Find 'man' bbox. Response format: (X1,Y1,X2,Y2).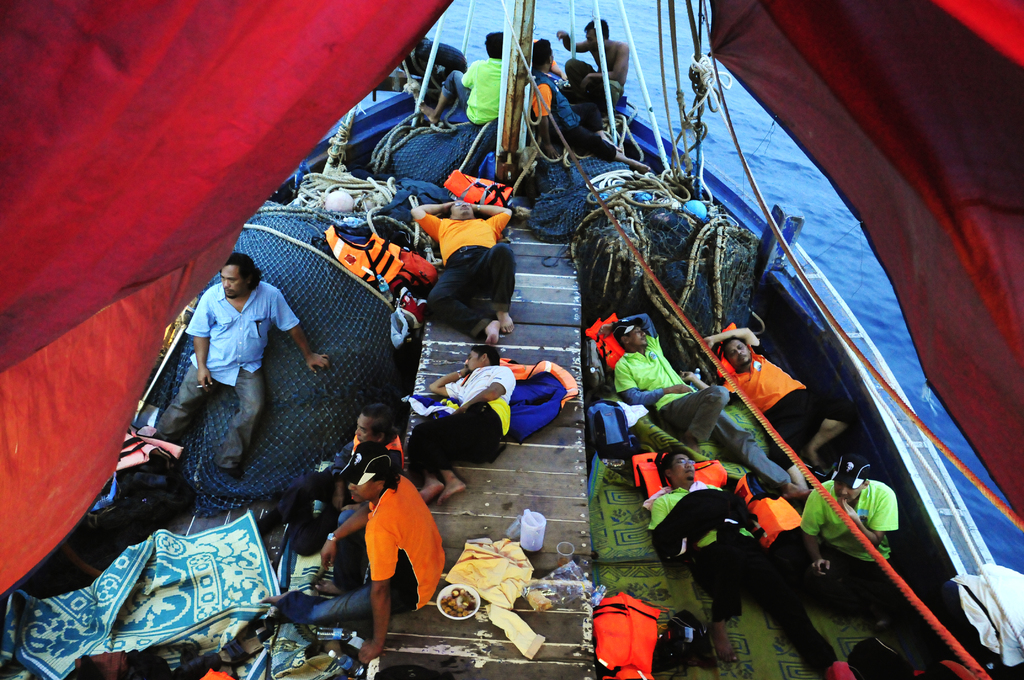
(801,455,904,621).
